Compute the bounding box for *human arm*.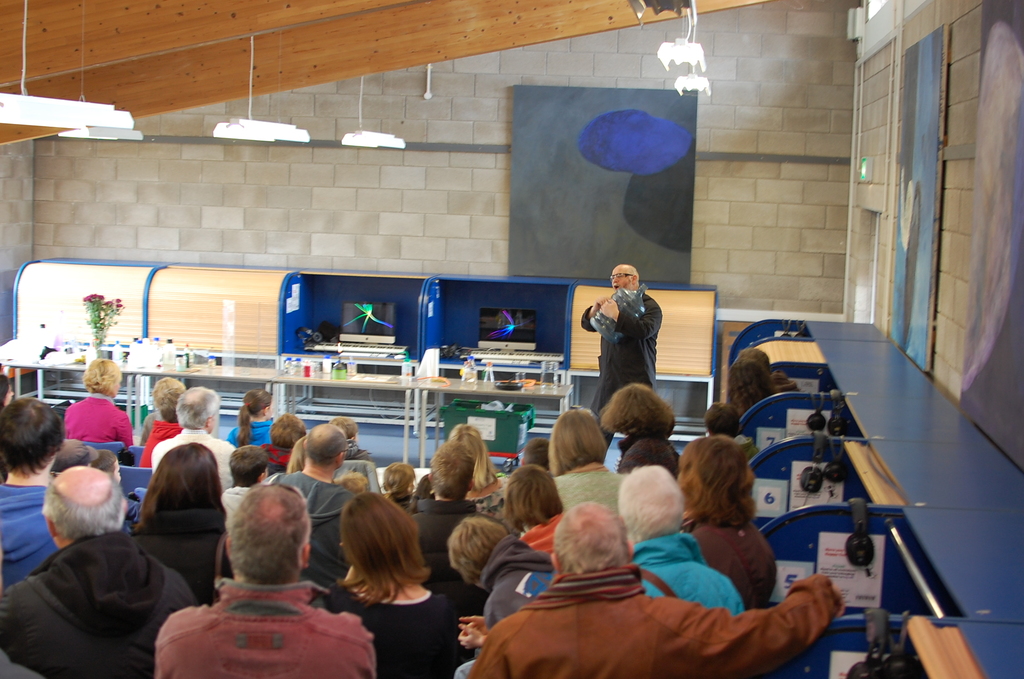
l=651, t=573, r=849, b=675.
